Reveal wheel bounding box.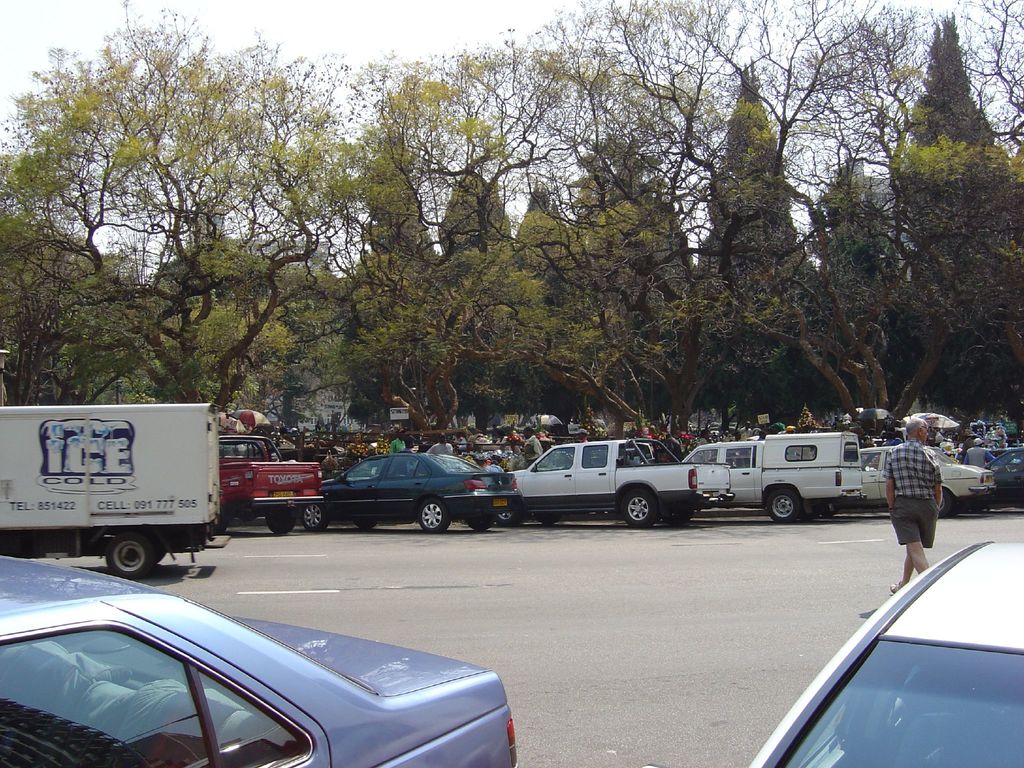
Revealed: box(157, 543, 166, 561).
